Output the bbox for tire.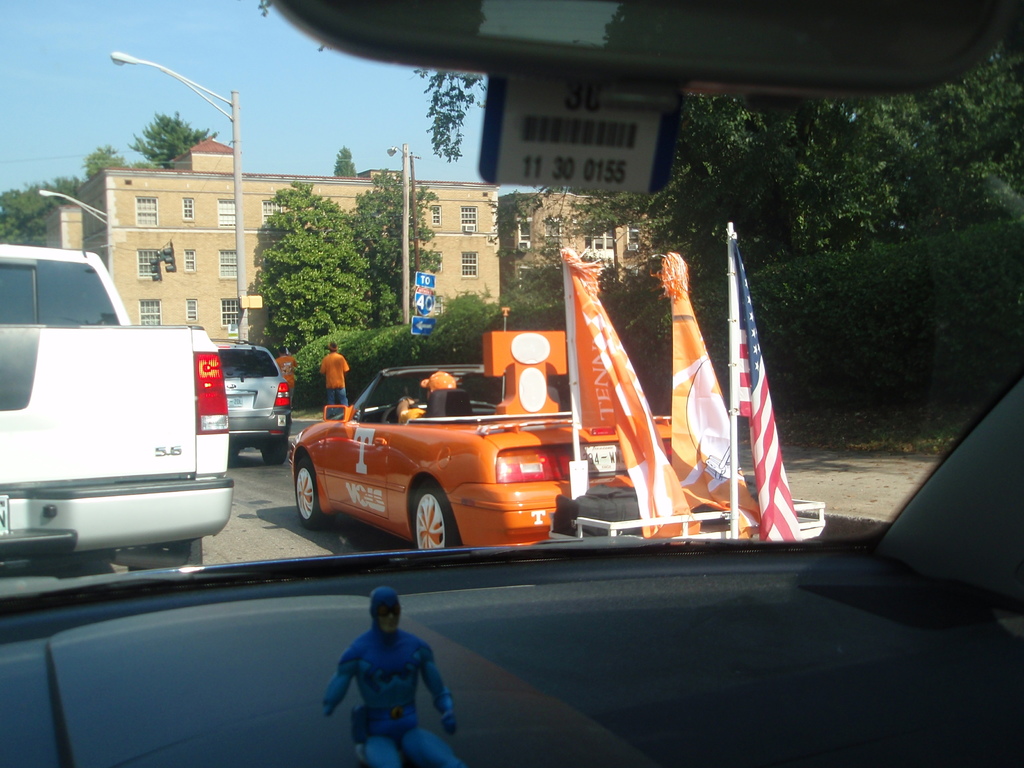
{"x1": 259, "y1": 442, "x2": 285, "y2": 463}.
